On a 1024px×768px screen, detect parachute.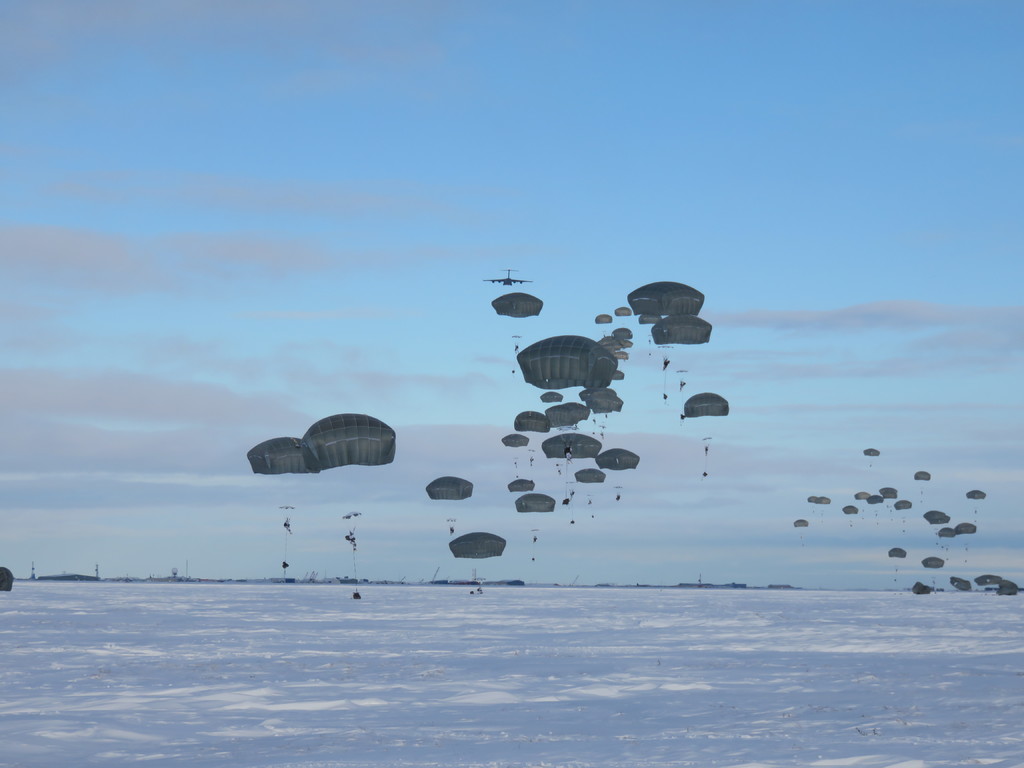
(612,372,625,394).
